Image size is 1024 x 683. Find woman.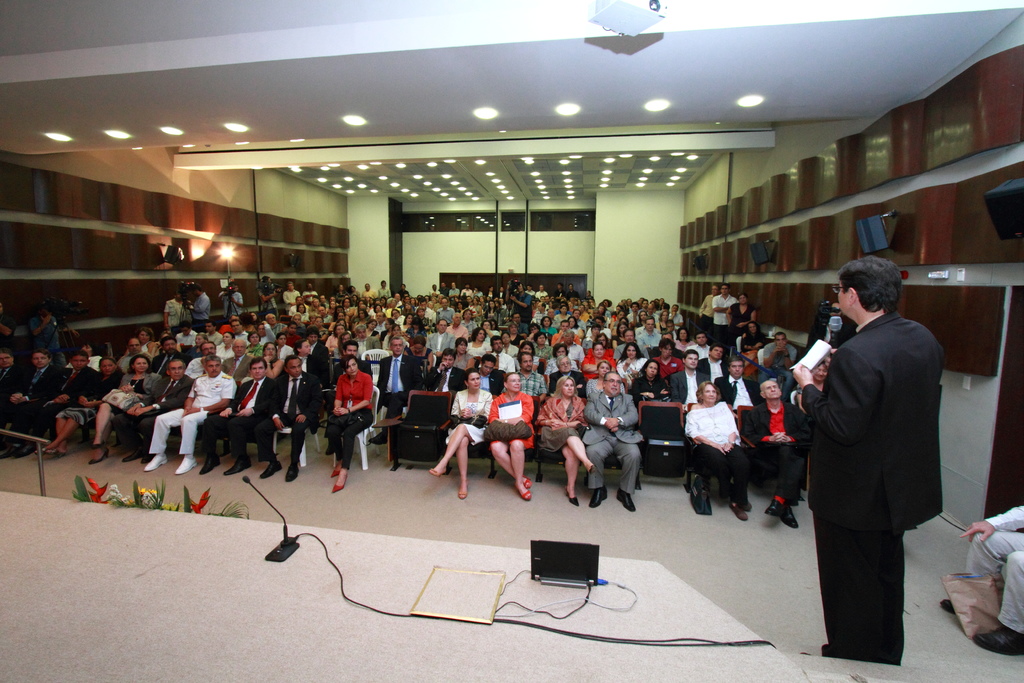
<box>721,289,758,359</box>.
